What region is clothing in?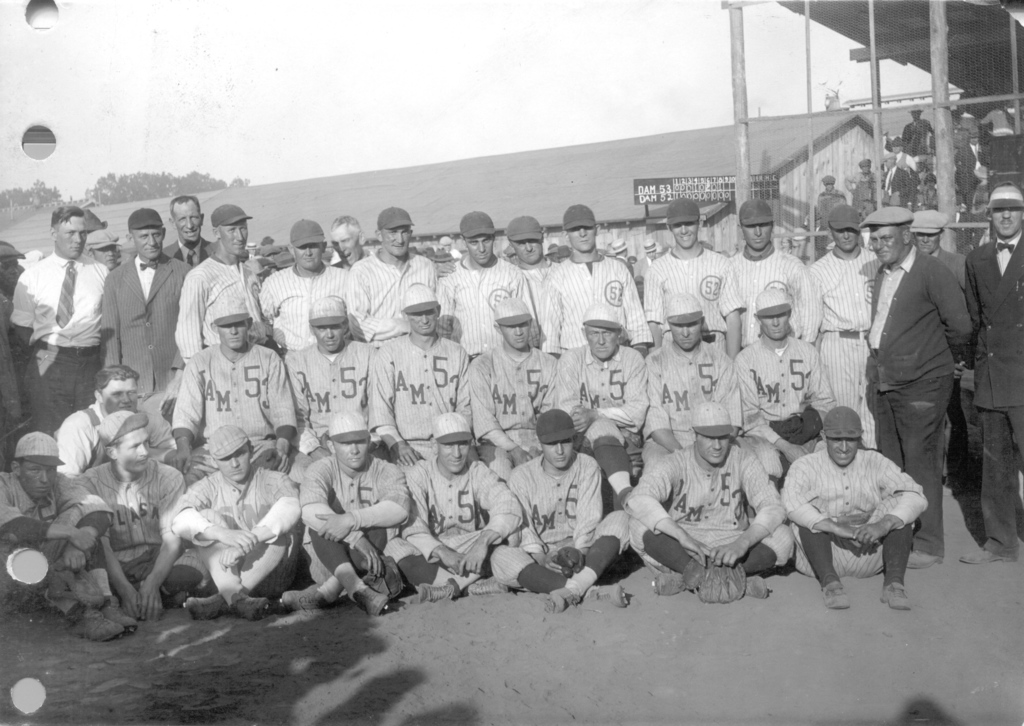
region(488, 452, 631, 597).
